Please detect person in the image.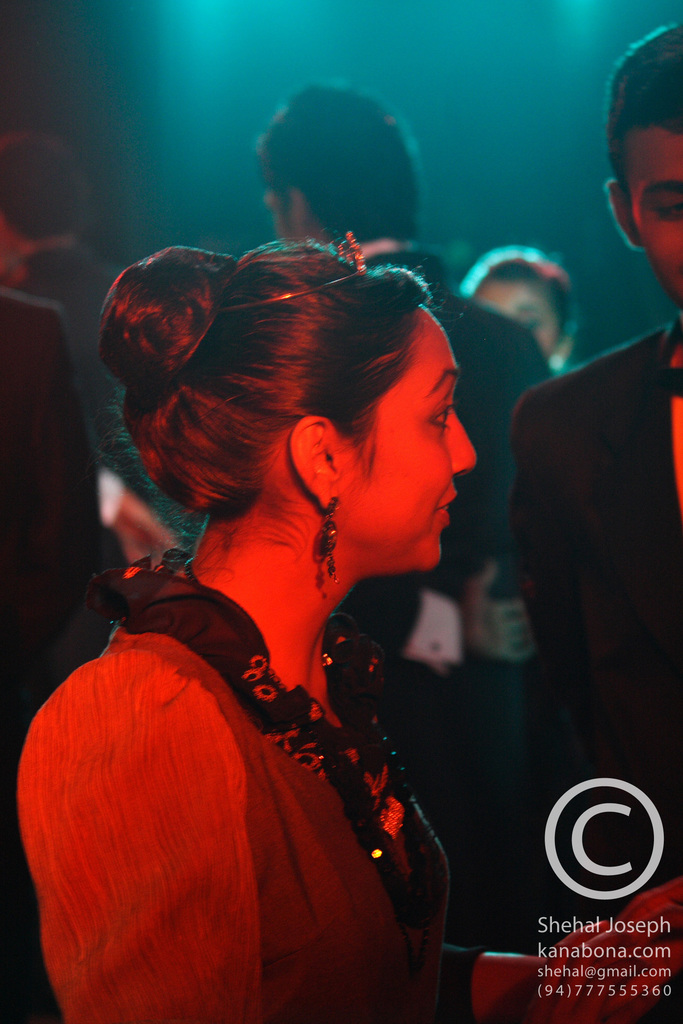
locate(457, 241, 596, 379).
